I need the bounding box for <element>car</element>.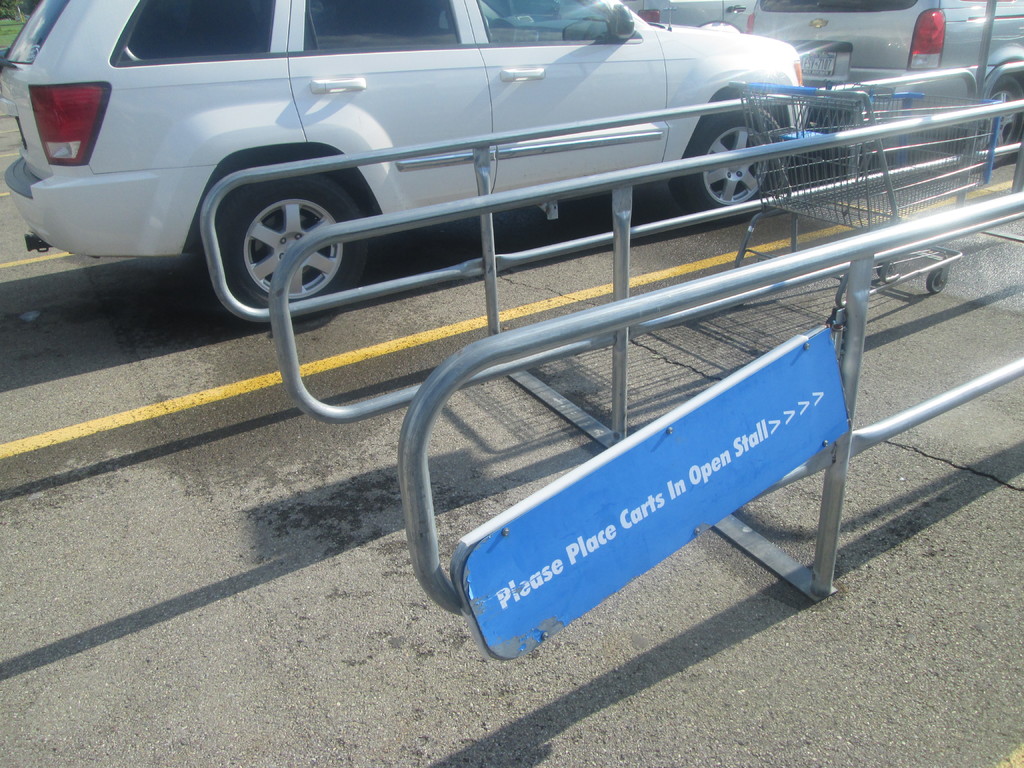
Here it is: bbox=(1, 0, 806, 316).
